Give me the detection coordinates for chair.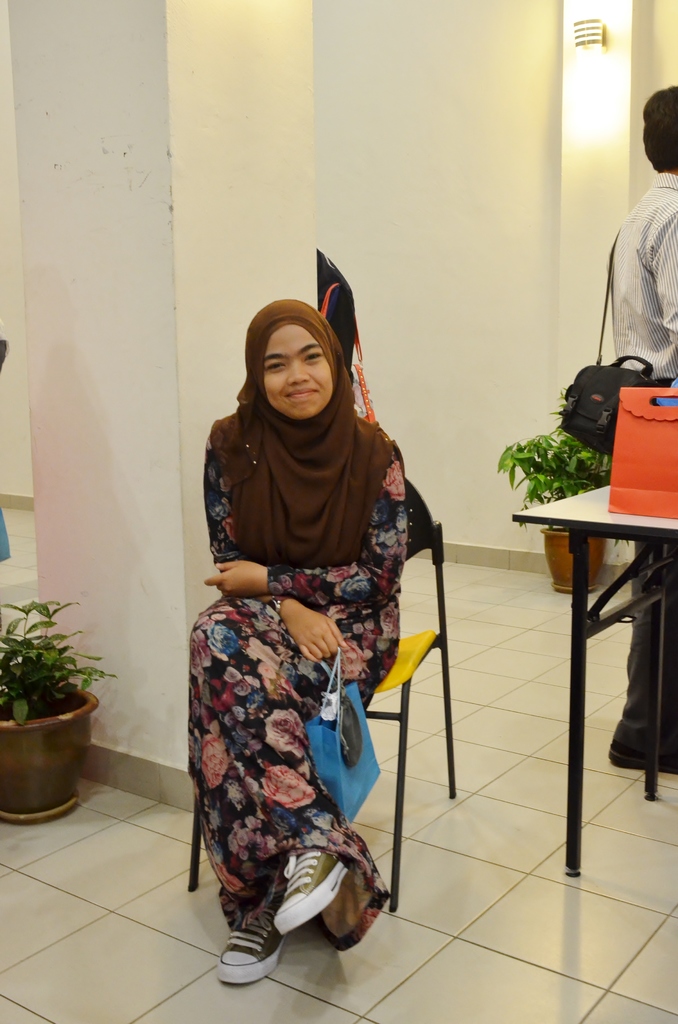
180:476:448:909.
